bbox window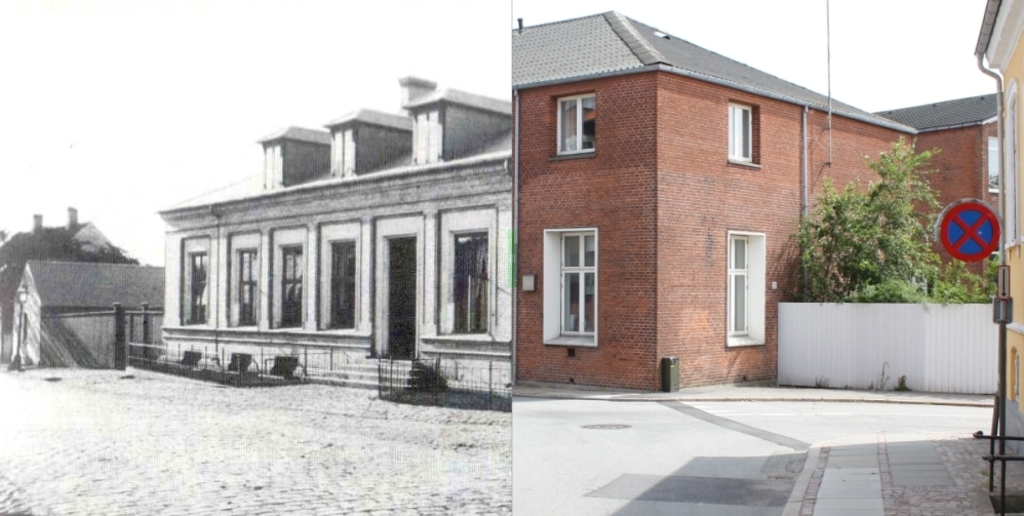
rect(557, 234, 594, 343)
